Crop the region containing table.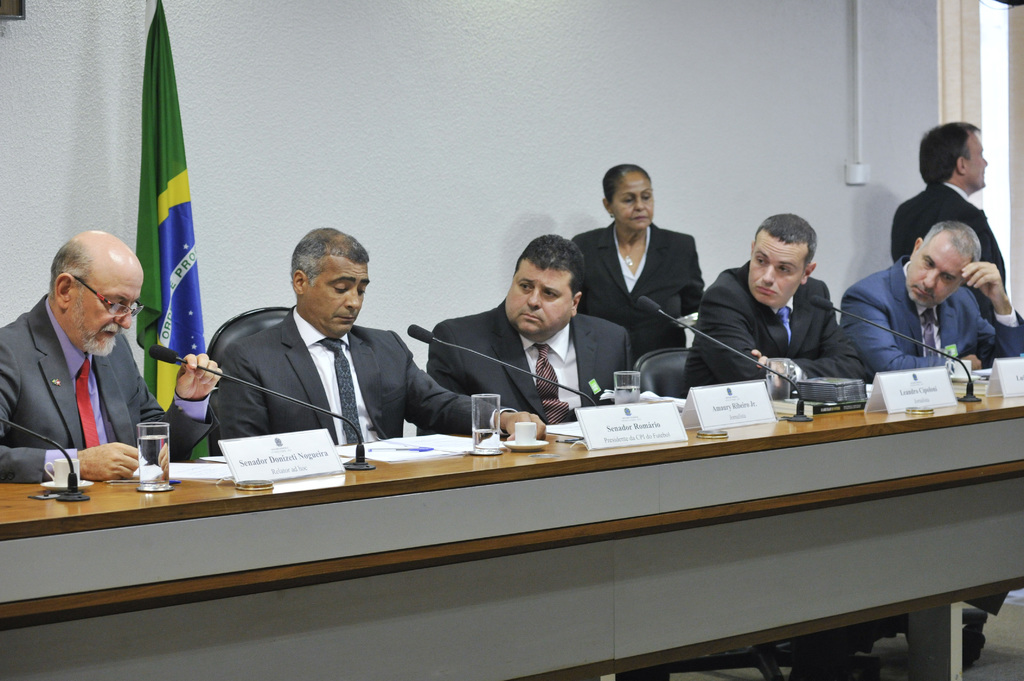
Crop region: x1=36, y1=379, x2=1023, y2=676.
